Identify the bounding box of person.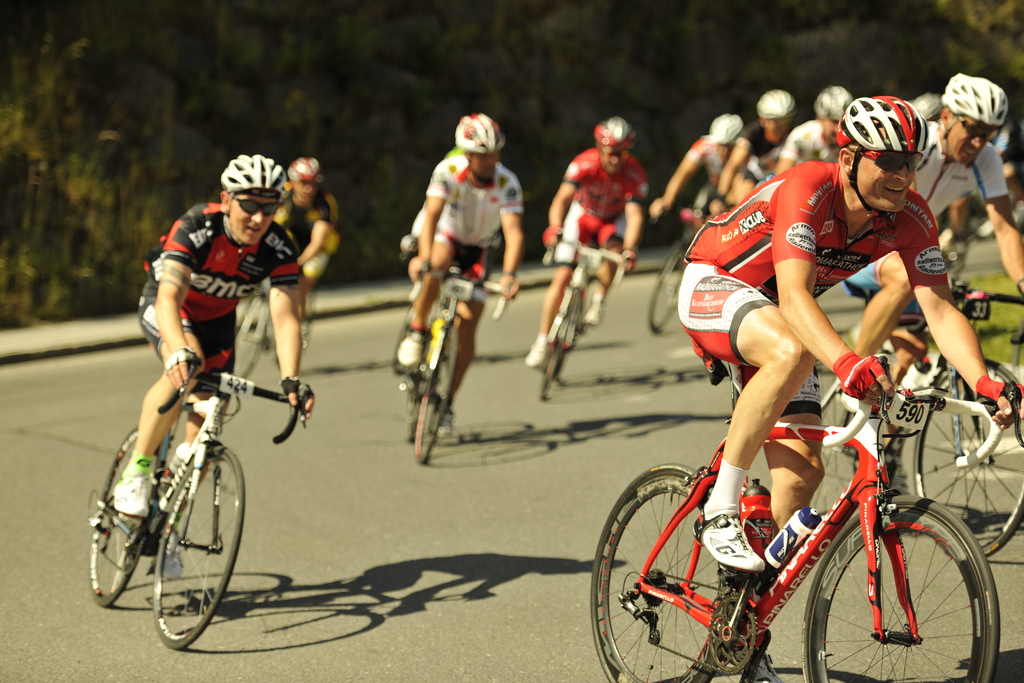
detection(271, 155, 339, 329).
